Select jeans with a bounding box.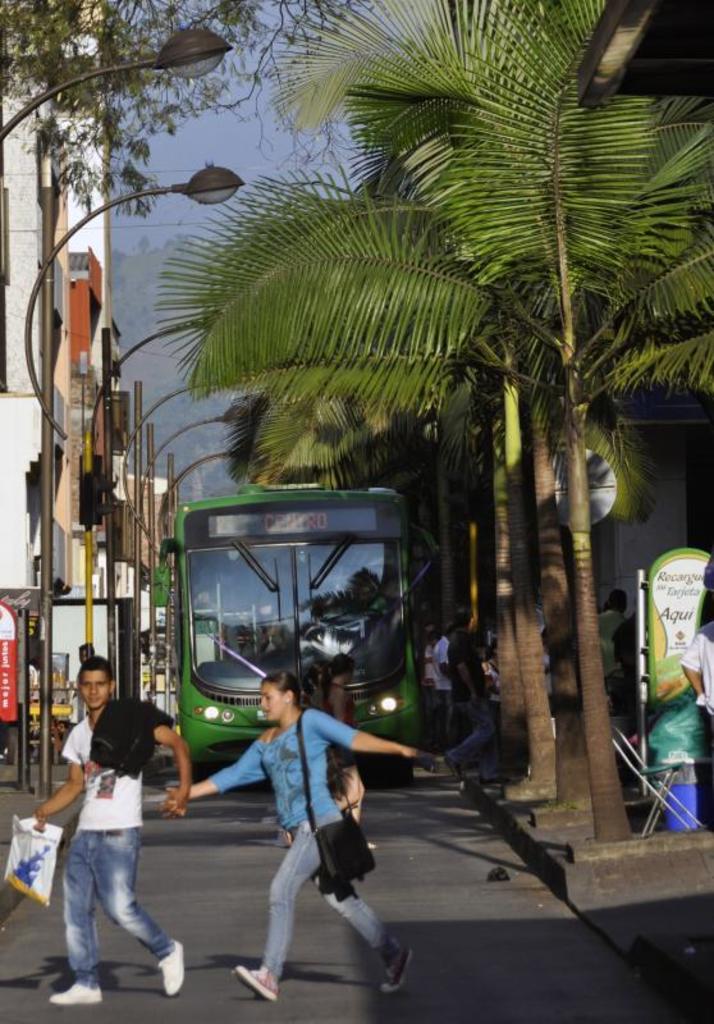
crop(448, 701, 495, 785).
